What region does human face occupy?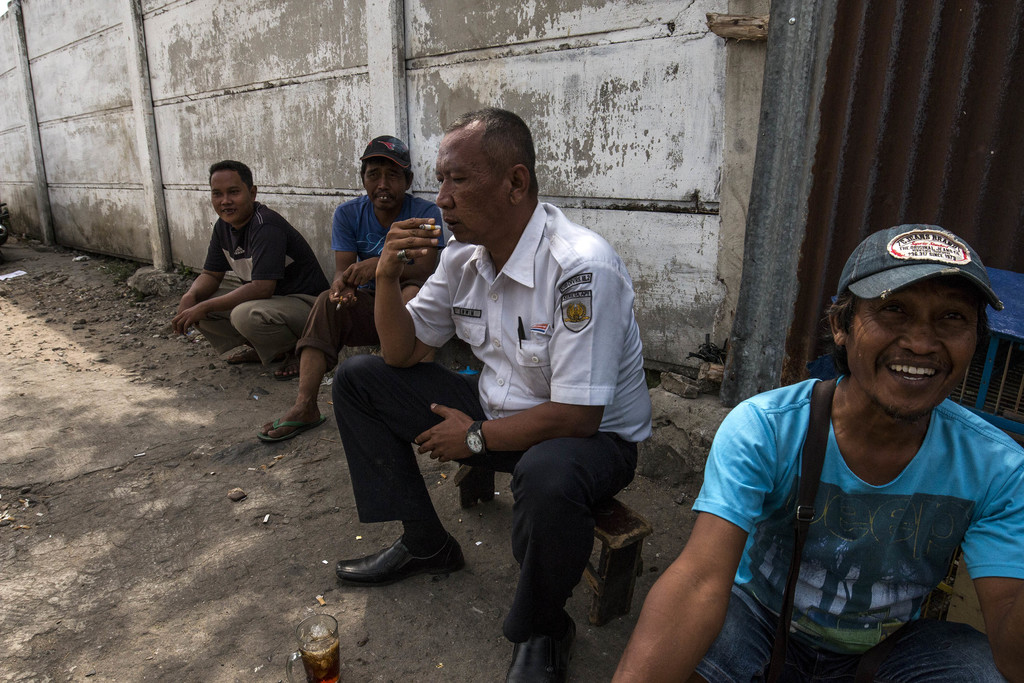
(847,270,979,419).
